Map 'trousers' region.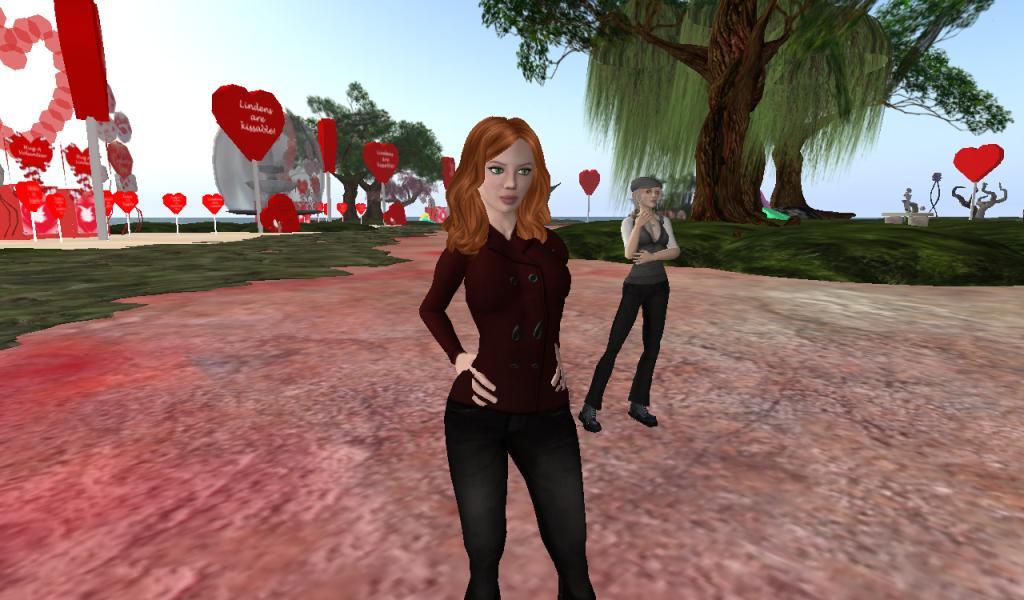
Mapped to box(442, 400, 592, 574).
